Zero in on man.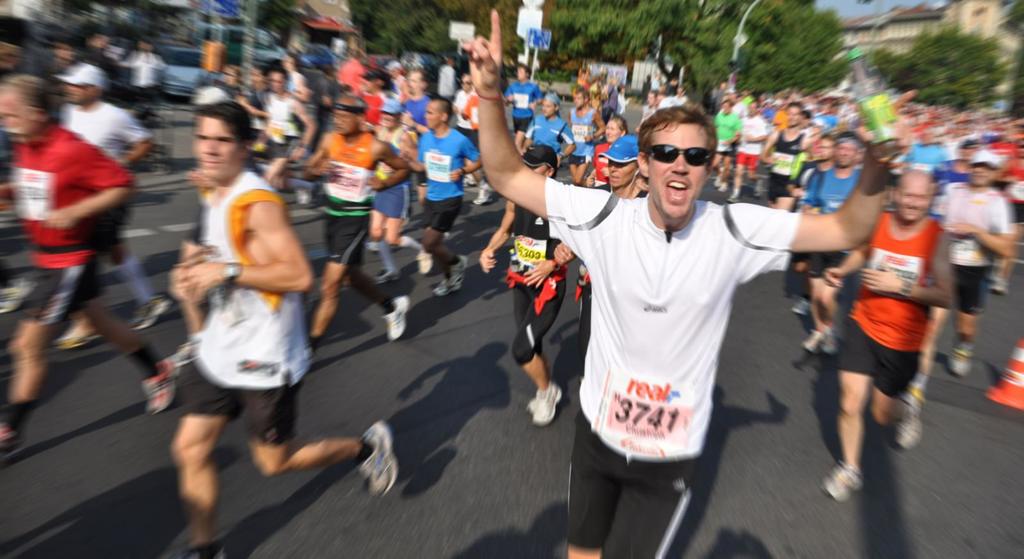
Zeroed in: <region>449, 3, 907, 558</region>.
